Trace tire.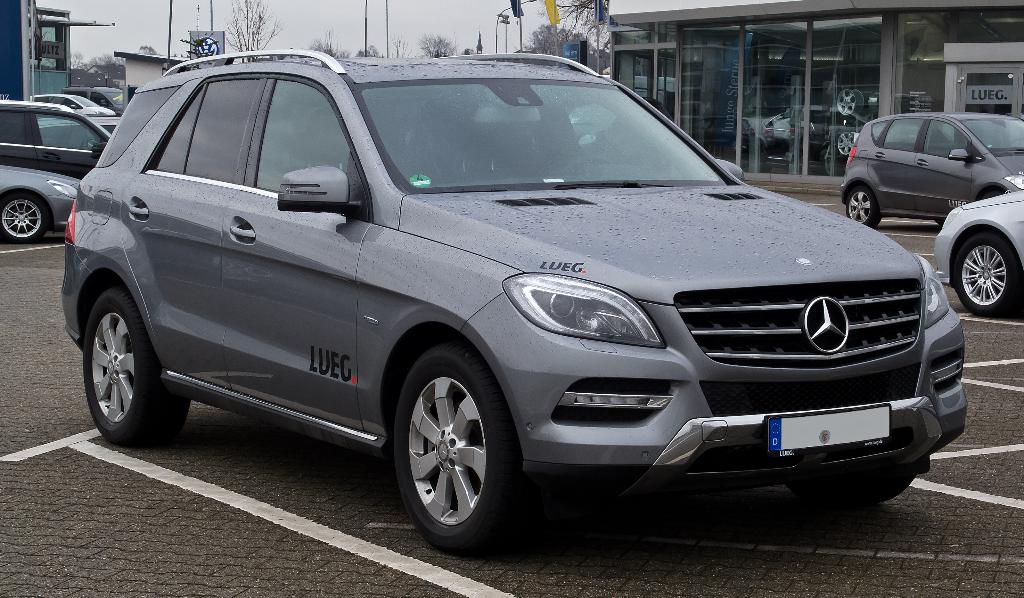
Traced to box(79, 282, 199, 449).
